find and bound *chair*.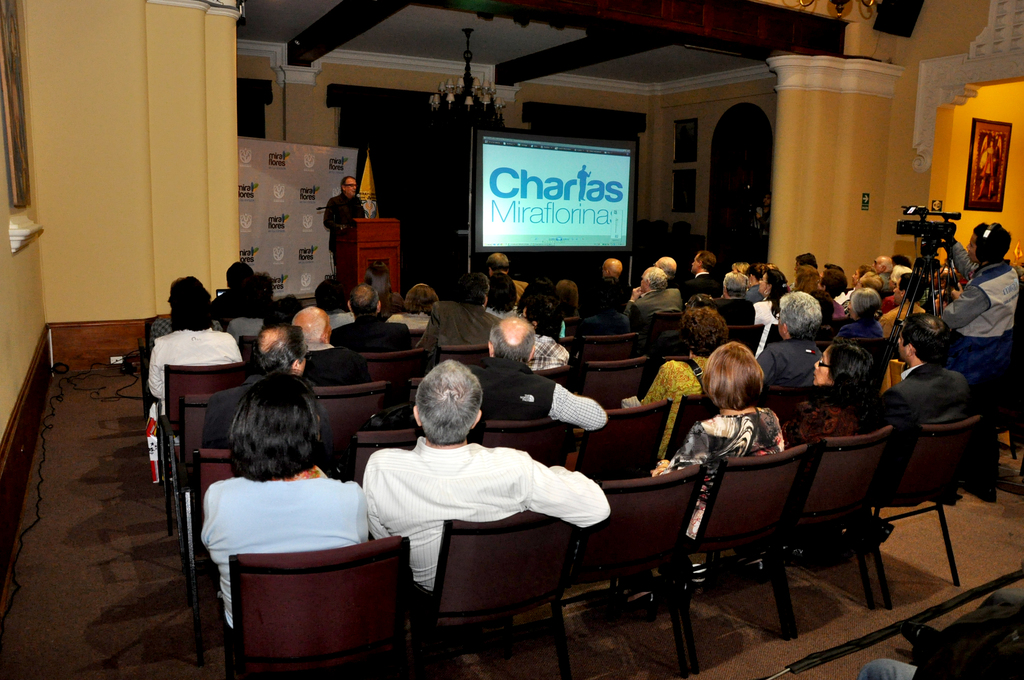
Bound: x1=852, y1=336, x2=897, y2=379.
